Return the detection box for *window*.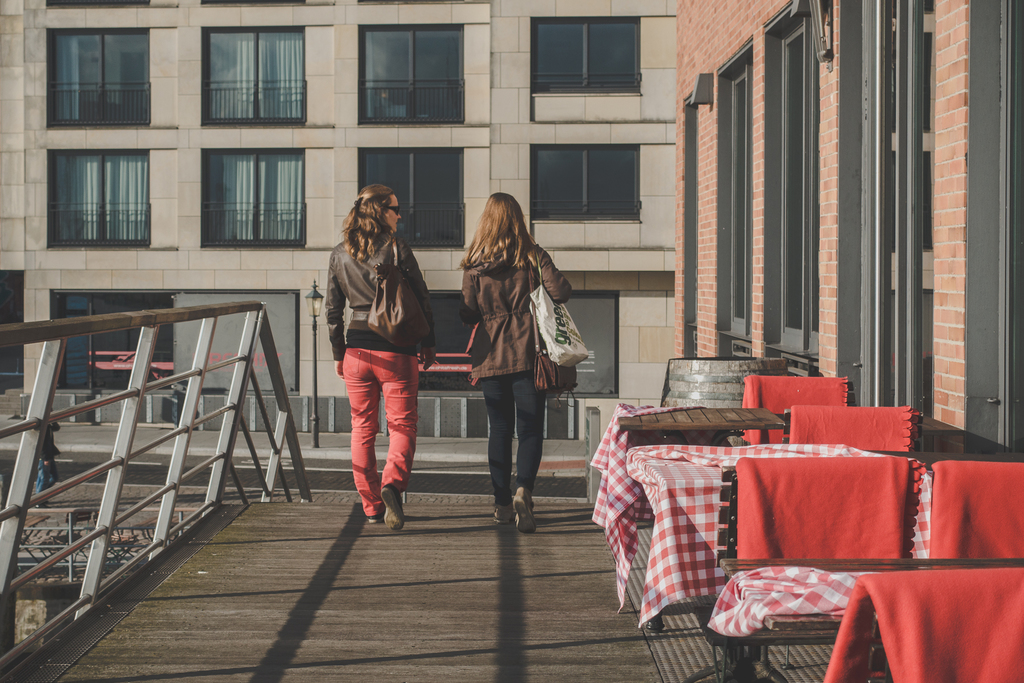
locate(202, 27, 304, 127).
